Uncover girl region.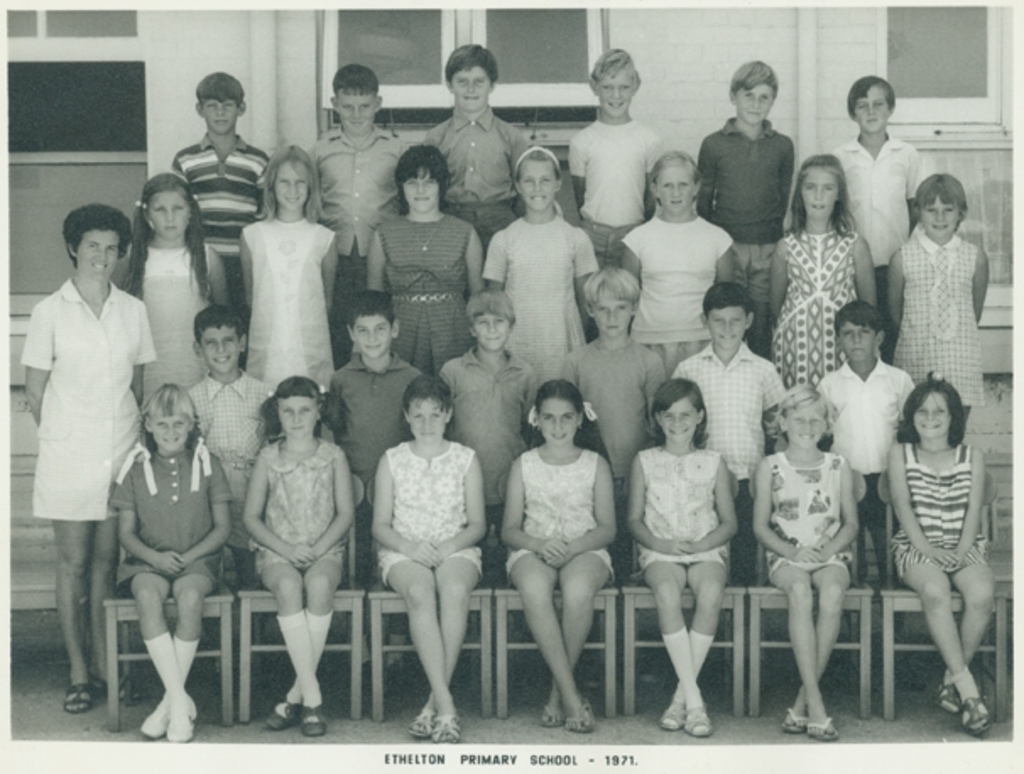
Uncovered: {"x1": 118, "y1": 177, "x2": 230, "y2": 375}.
